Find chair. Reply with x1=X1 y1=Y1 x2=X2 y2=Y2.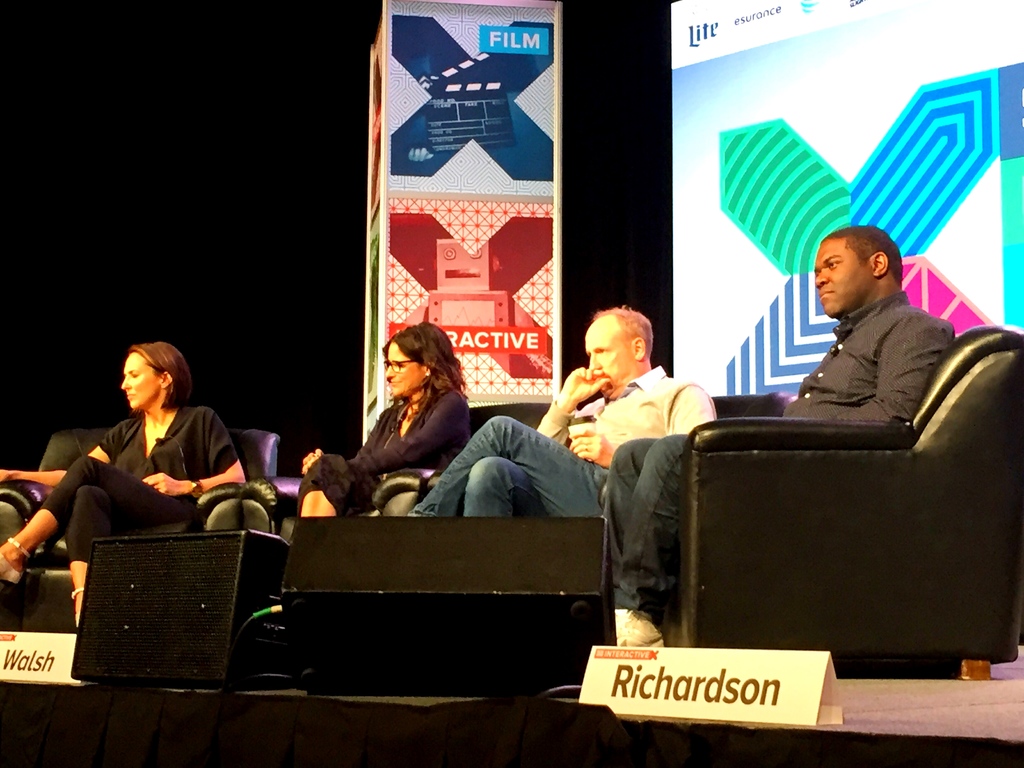
x1=712 y1=390 x2=801 y2=419.
